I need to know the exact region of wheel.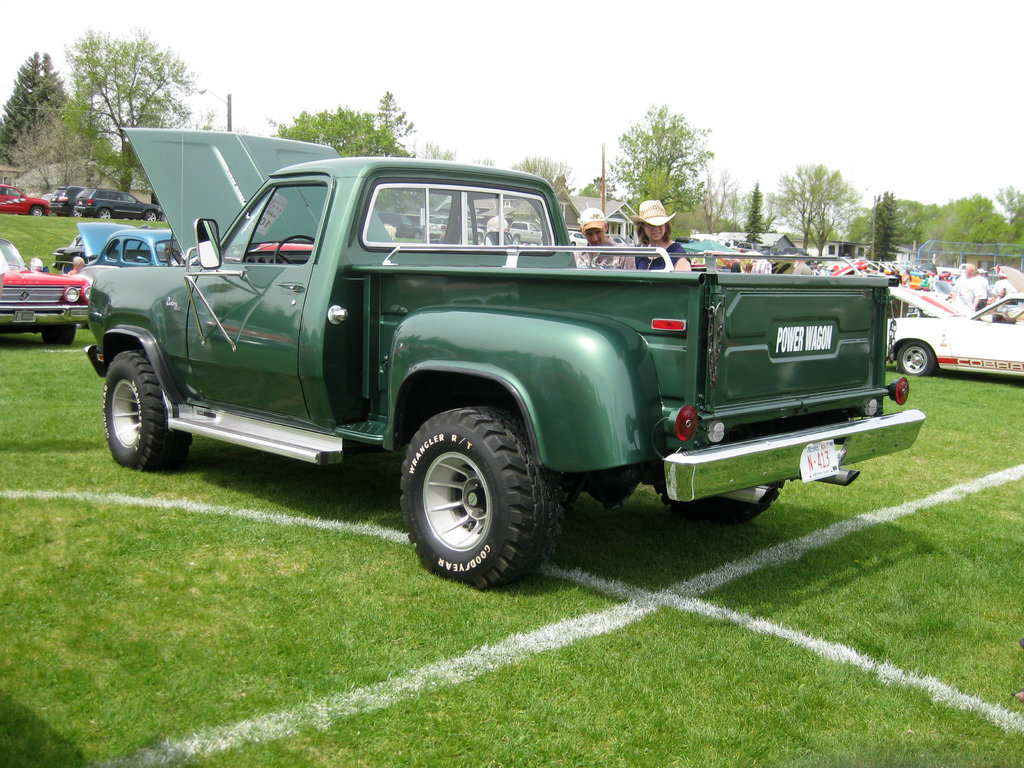
Region: left=101, top=347, right=193, bottom=472.
